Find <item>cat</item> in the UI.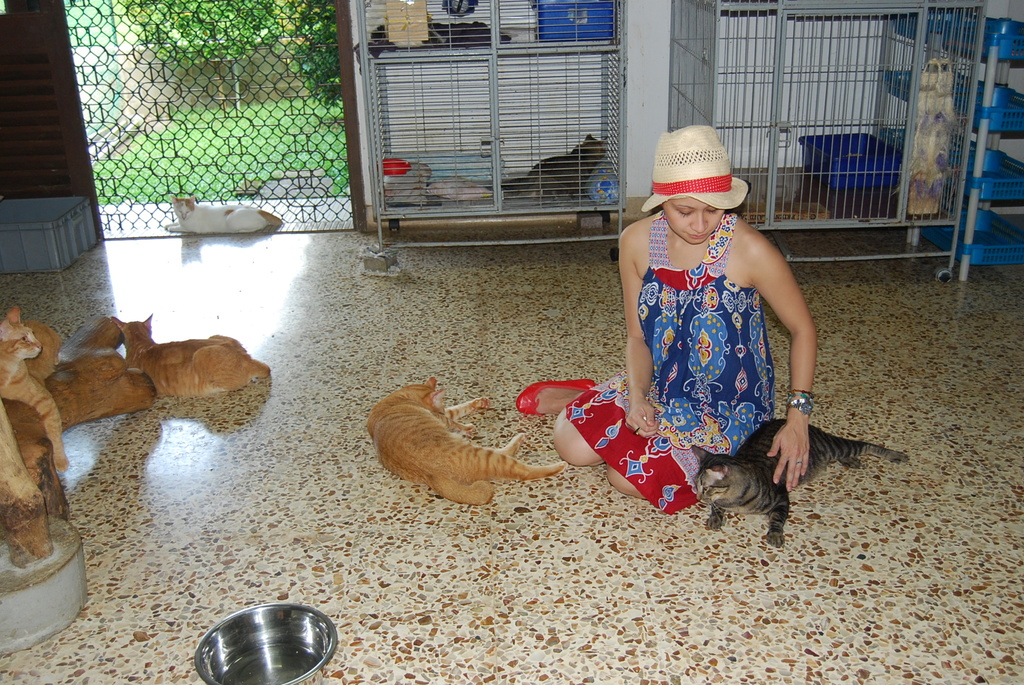
UI element at (0, 309, 69, 478).
